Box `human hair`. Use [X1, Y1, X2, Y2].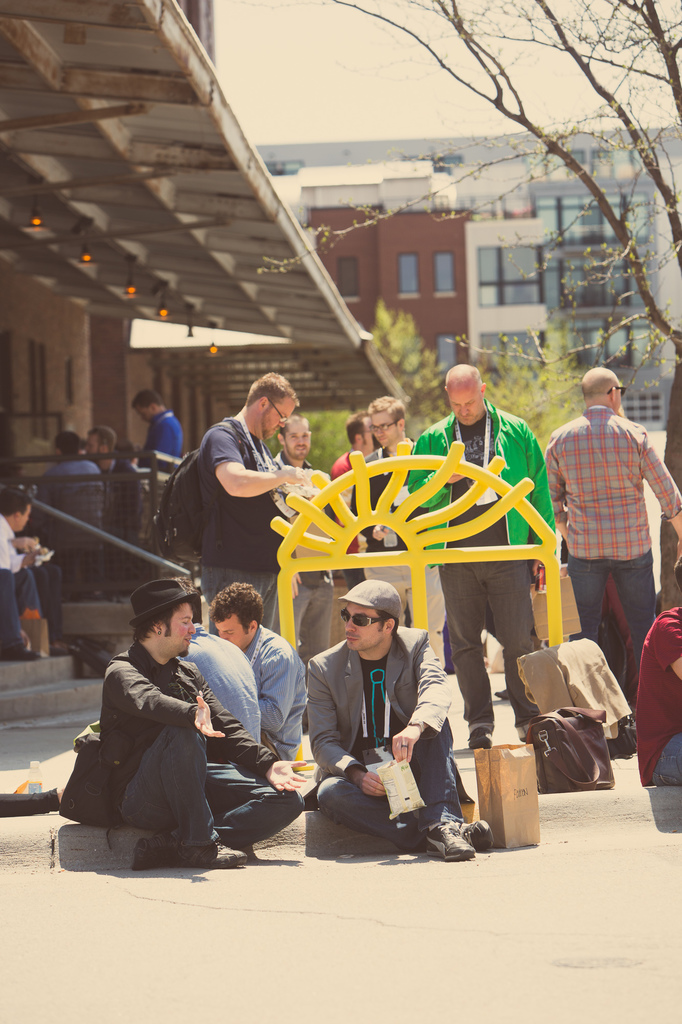
[364, 398, 406, 424].
